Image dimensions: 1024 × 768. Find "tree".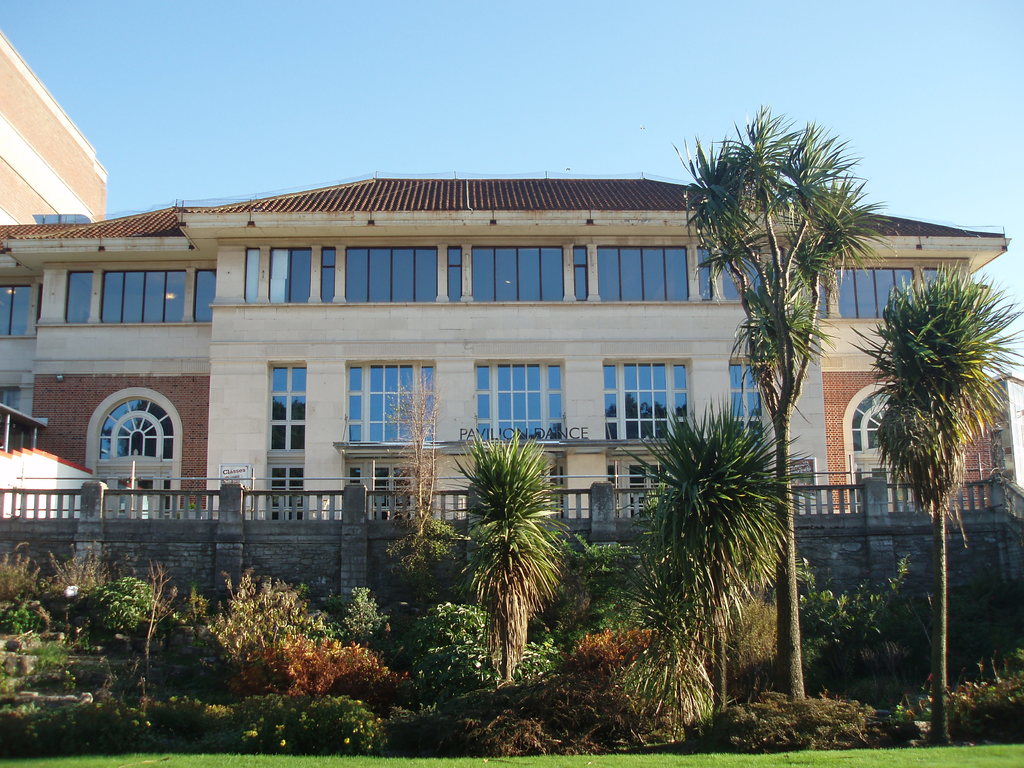
x1=378, y1=370, x2=452, y2=611.
